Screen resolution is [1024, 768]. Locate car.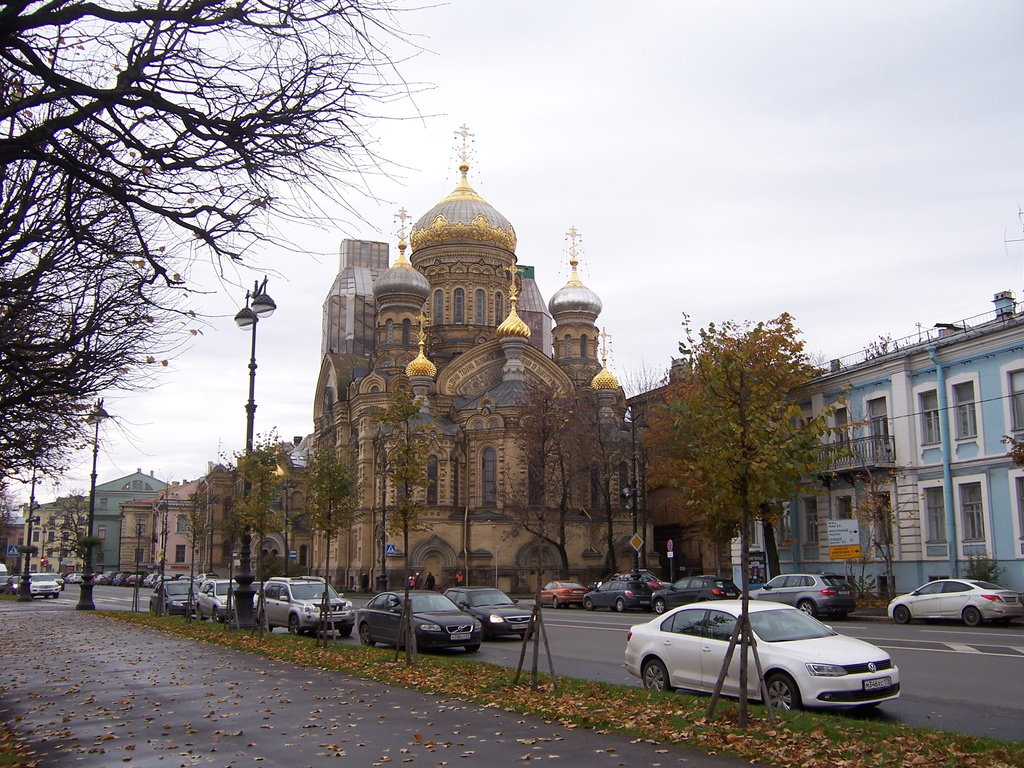
(x1=587, y1=569, x2=655, y2=616).
